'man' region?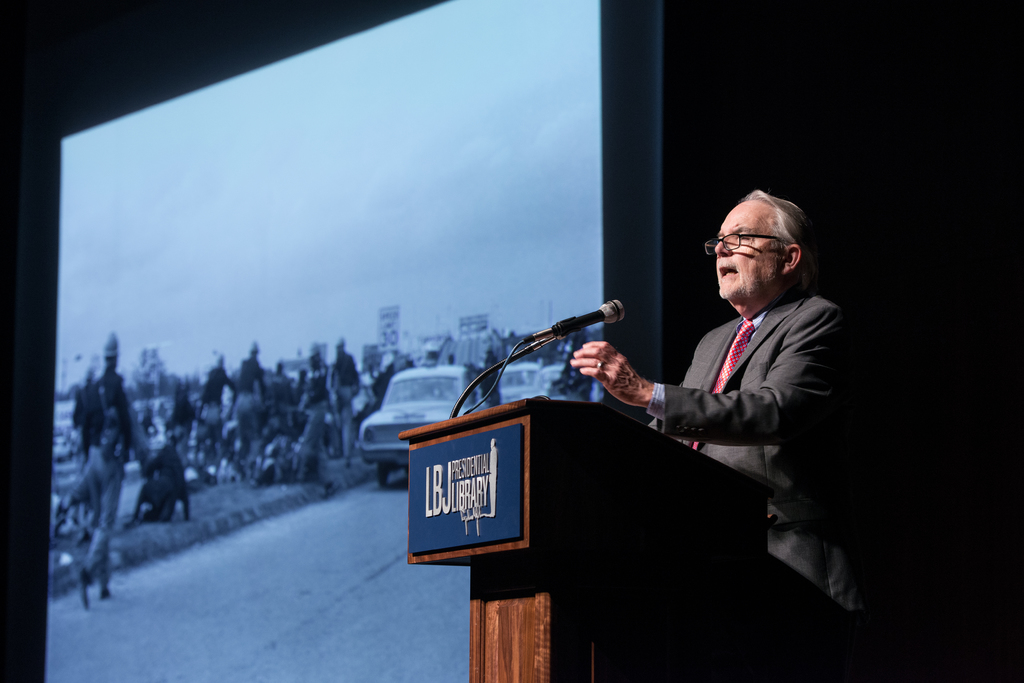
box=[74, 330, 138, 607]
